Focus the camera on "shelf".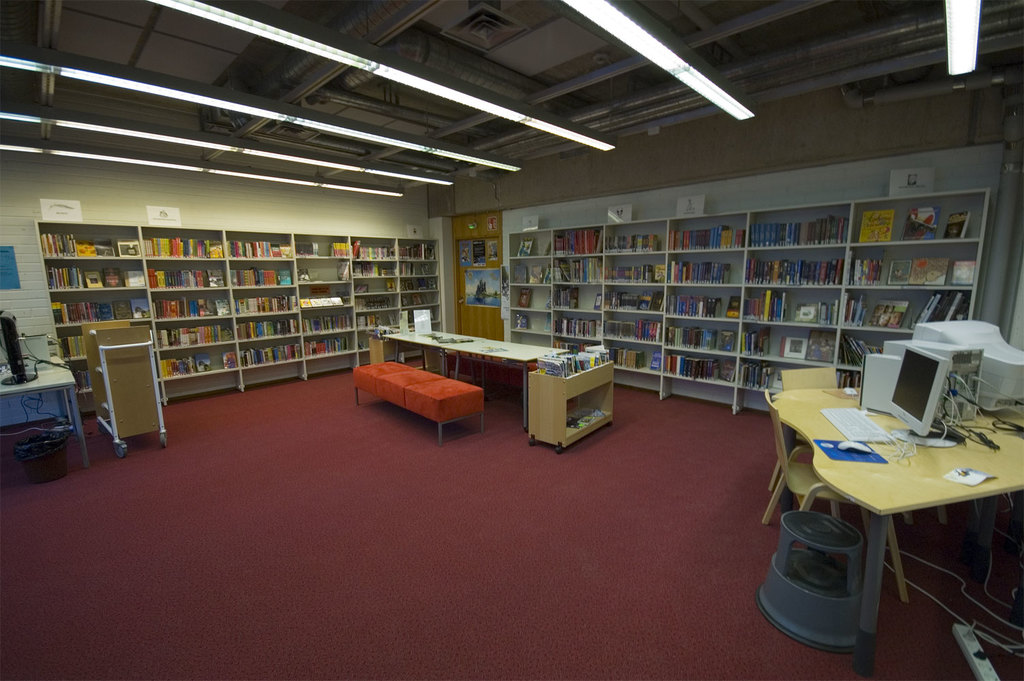
Focus region: locate(657, 317, 731, 353).
